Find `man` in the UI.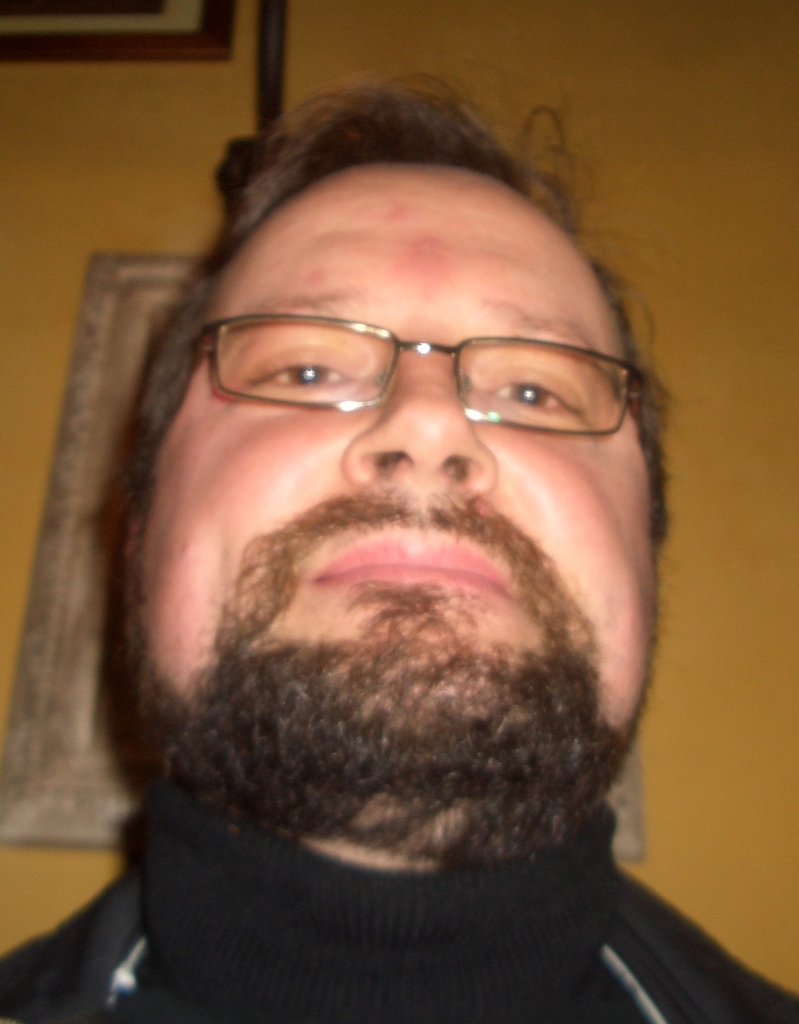
UI element at (0, 79, 780, 1016).
